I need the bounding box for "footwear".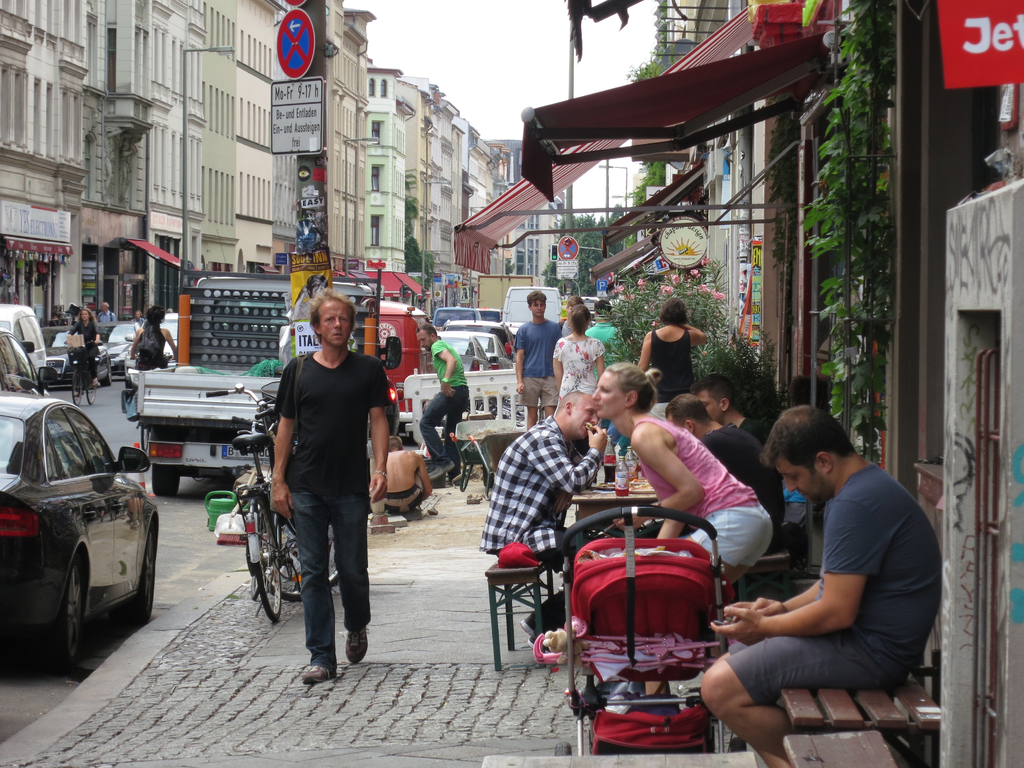
Here it is: [left=346, top=623, right=368, bottom=662].
